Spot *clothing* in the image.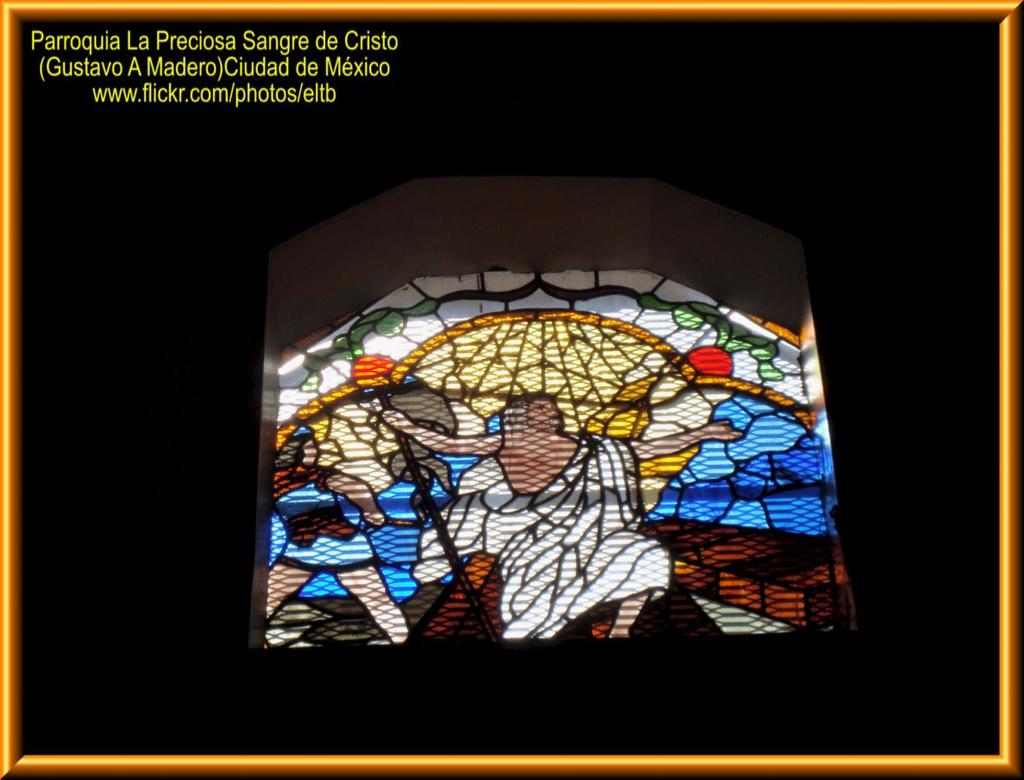
*clothing* found at detection(407, 422, 669, 635).
